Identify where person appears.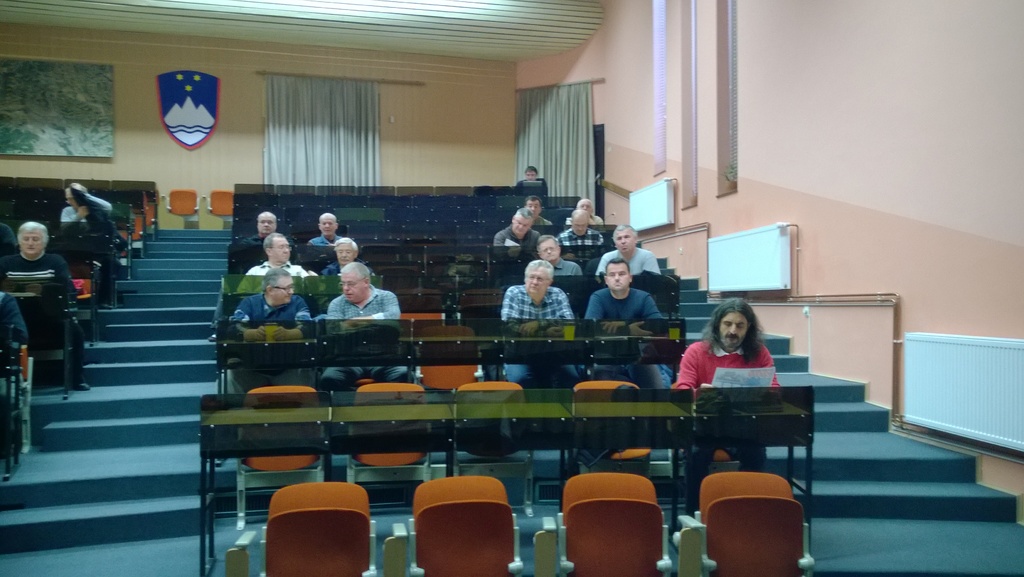
Appears at (x1=504, y1=247, x2=580, y2=403).
